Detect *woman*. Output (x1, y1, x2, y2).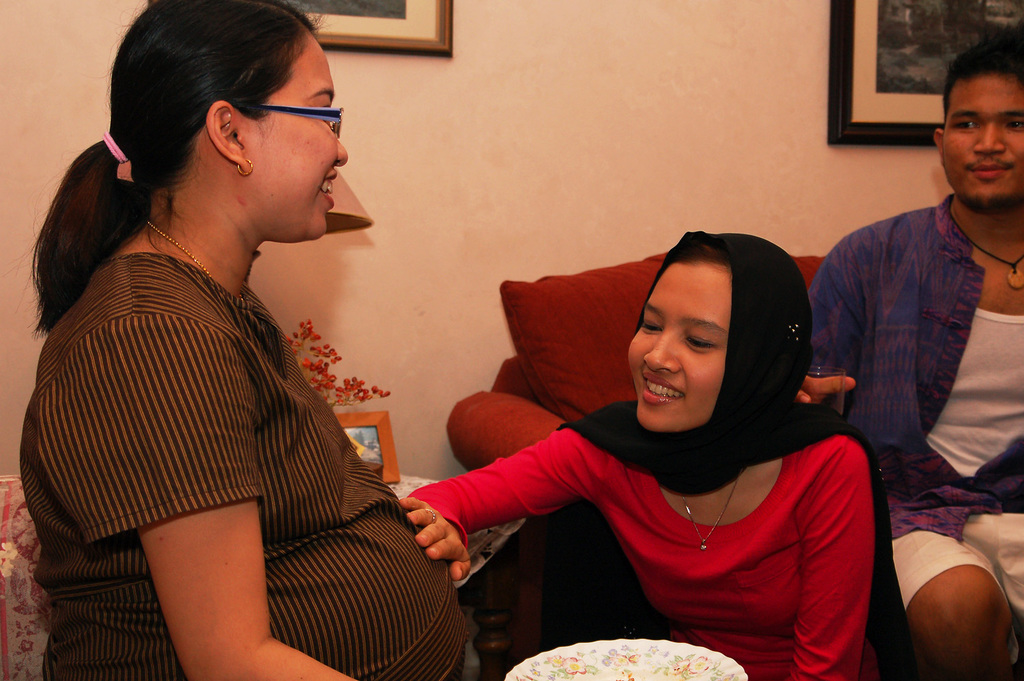
(20, 0, 483, 680).
